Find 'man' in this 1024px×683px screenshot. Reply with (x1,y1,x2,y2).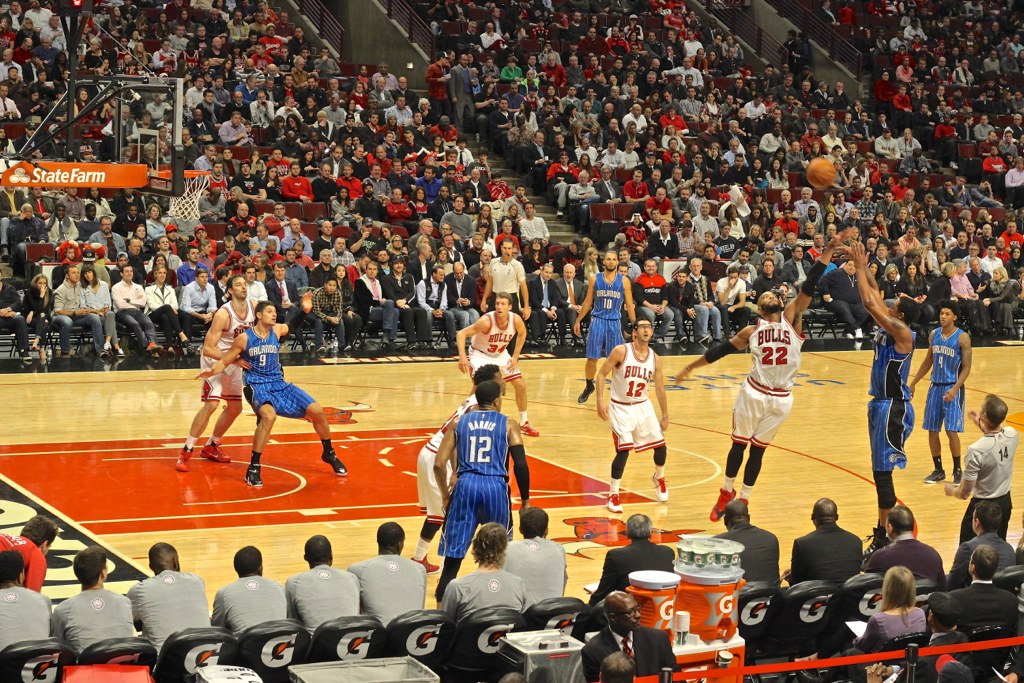
(691,200,722,238).
